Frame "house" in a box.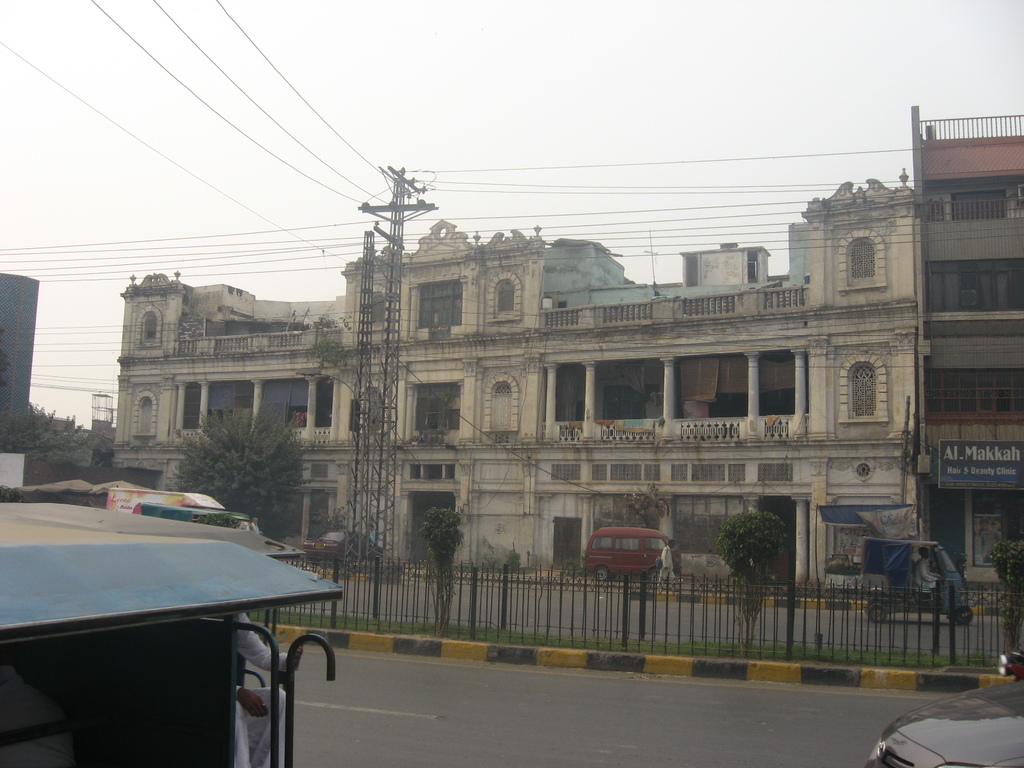
pyautogui.locateOnScreen(113, 177, 923, 589).
